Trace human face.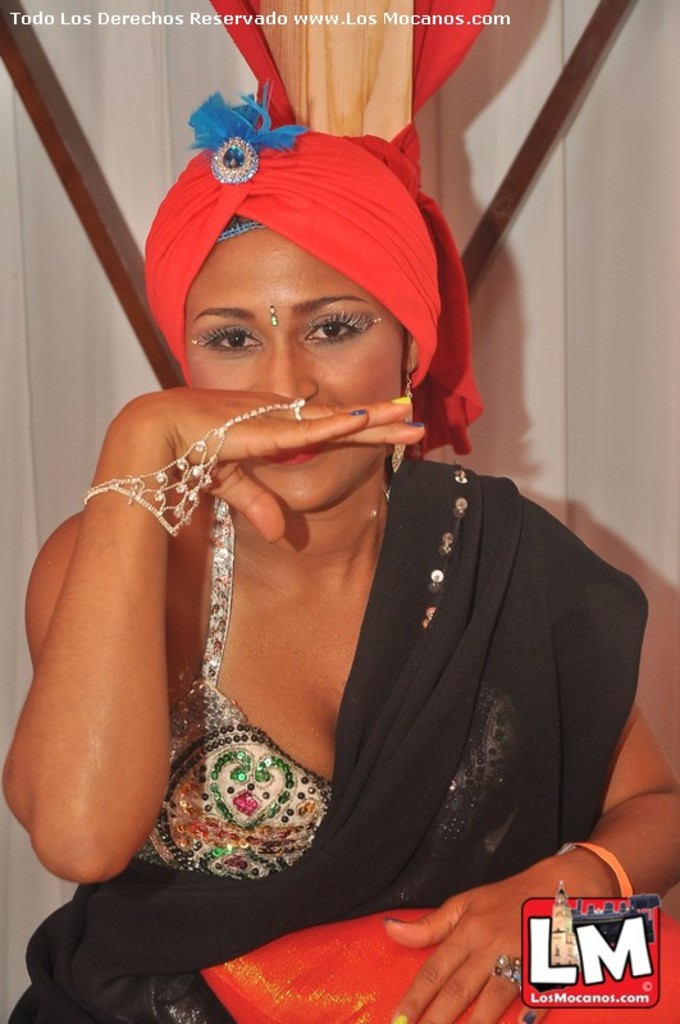
Traced to rect(188, 212, 403, 520).
